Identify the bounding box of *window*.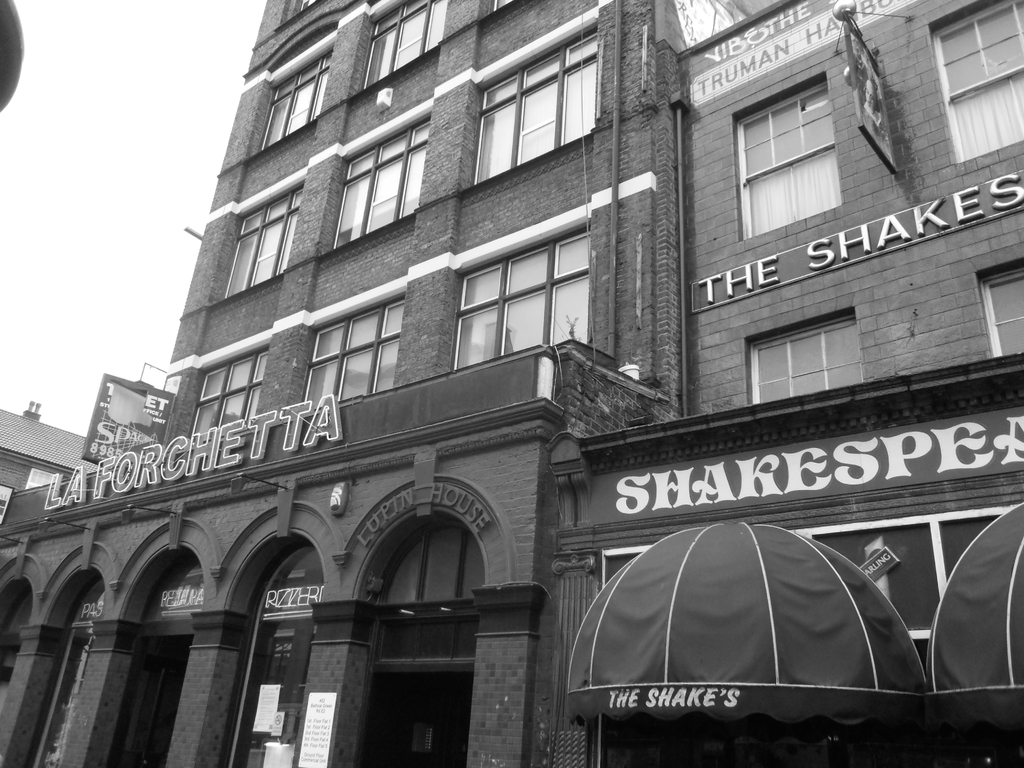
[left=332, top=115, right=429, bottom=242].
